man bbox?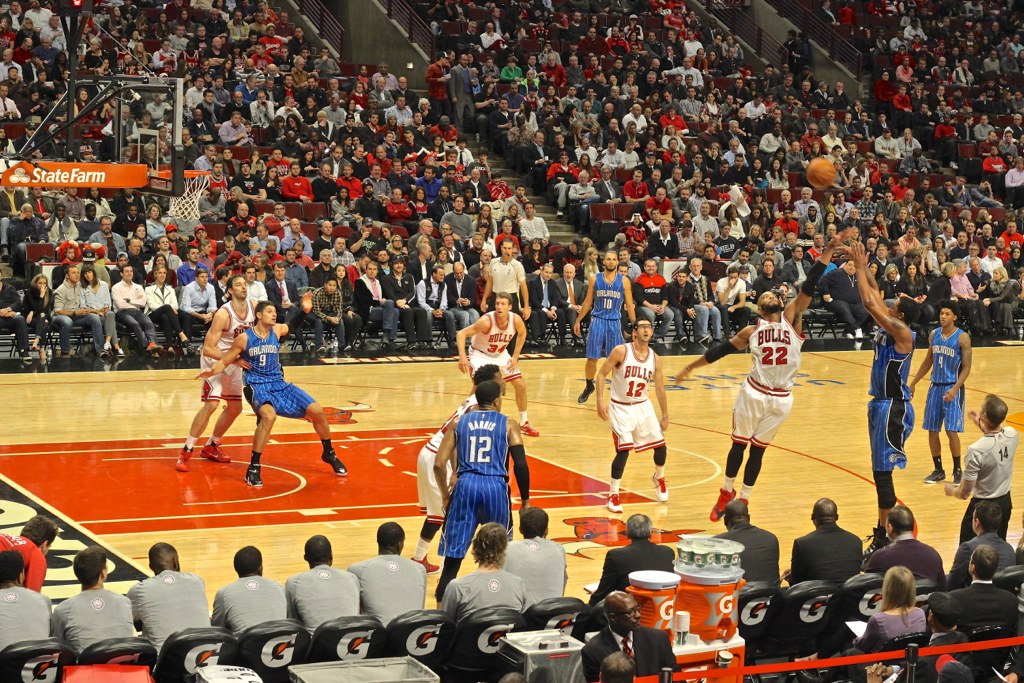
rect(657, 105, 690, 132)
